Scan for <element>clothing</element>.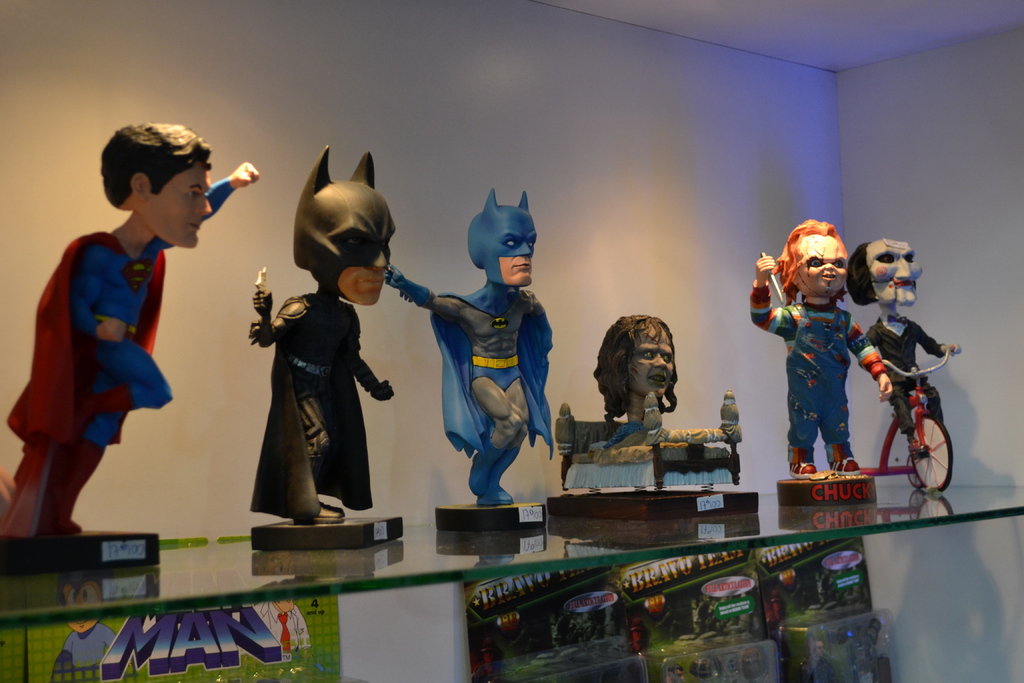
Scan result: 866/313/945/431.
